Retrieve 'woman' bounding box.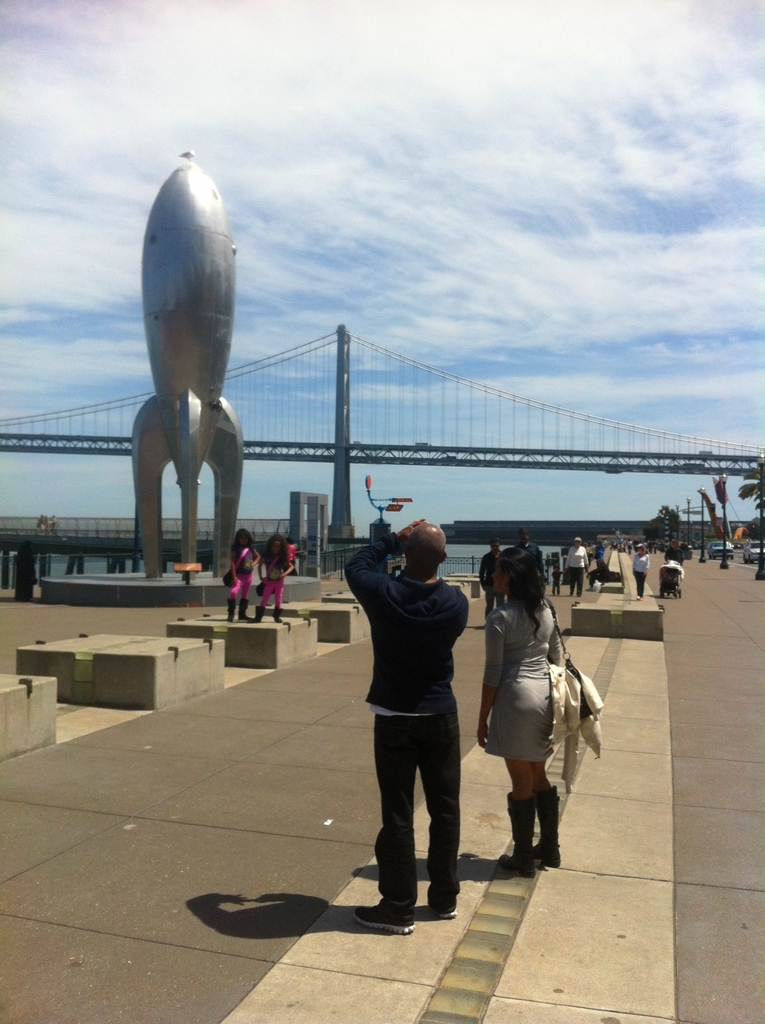
Bounding box: left=558, top=536, right=592, bottom=600.
